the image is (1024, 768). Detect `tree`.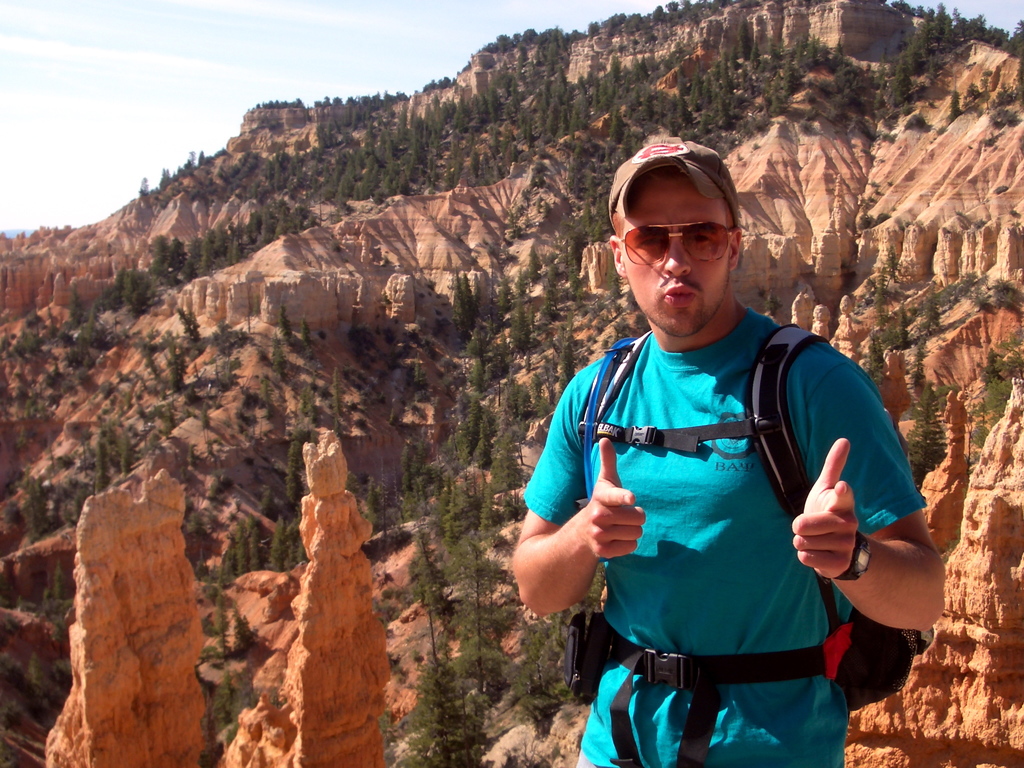
Detection: box(413, 351, 428, 401).
